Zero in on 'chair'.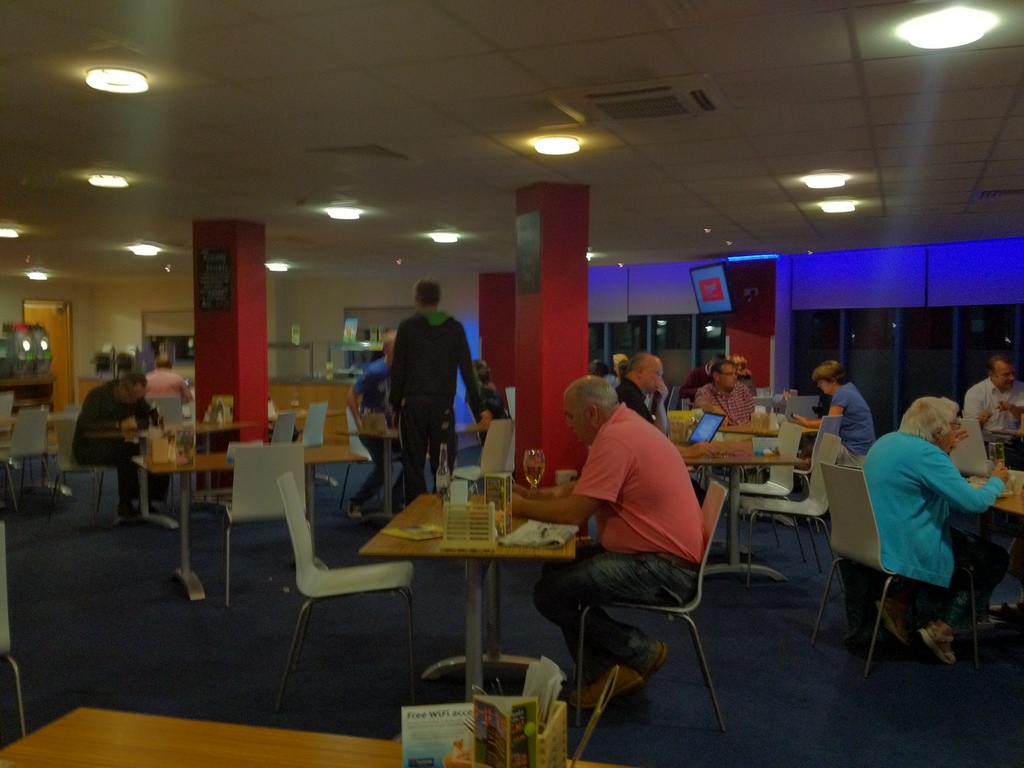
Zeroed in: 505,381,514,426.
